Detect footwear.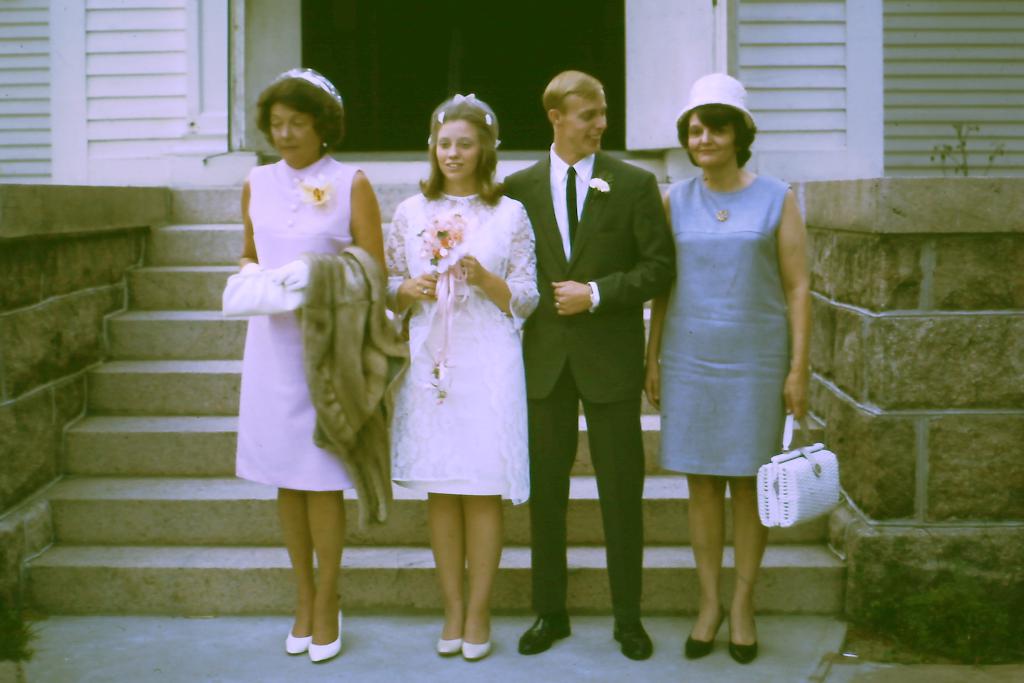
Detected at bbox=(307, 609, 346, 666).
